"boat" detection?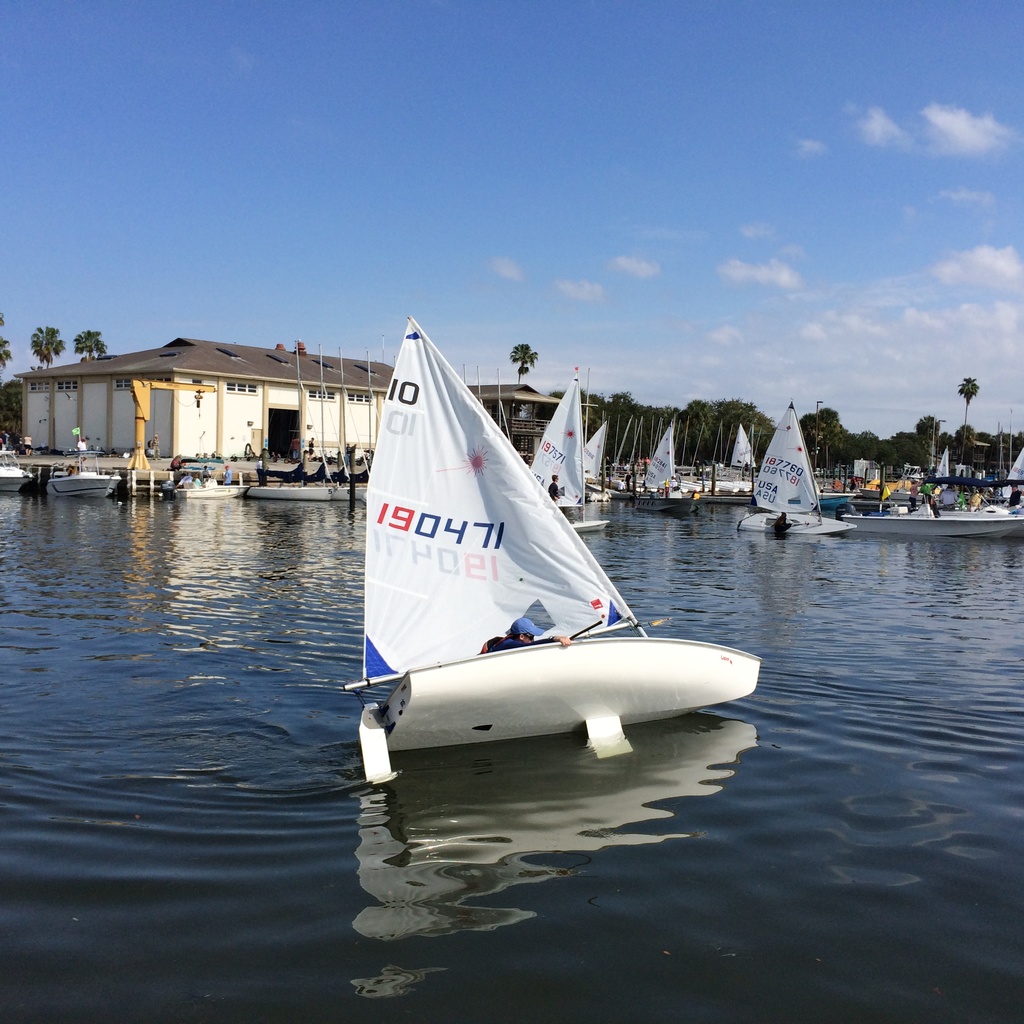
{"x1": 714, "y1": 422, "x2": 765, "y2": 508}
